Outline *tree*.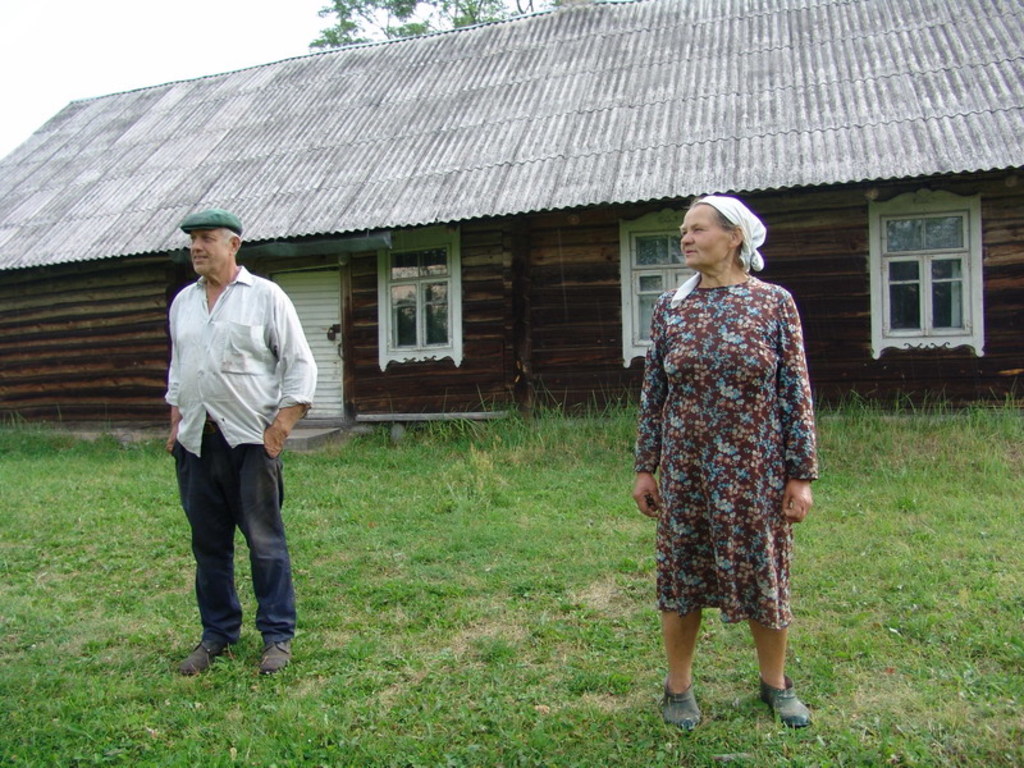
Outline: 305/0/562/50.
